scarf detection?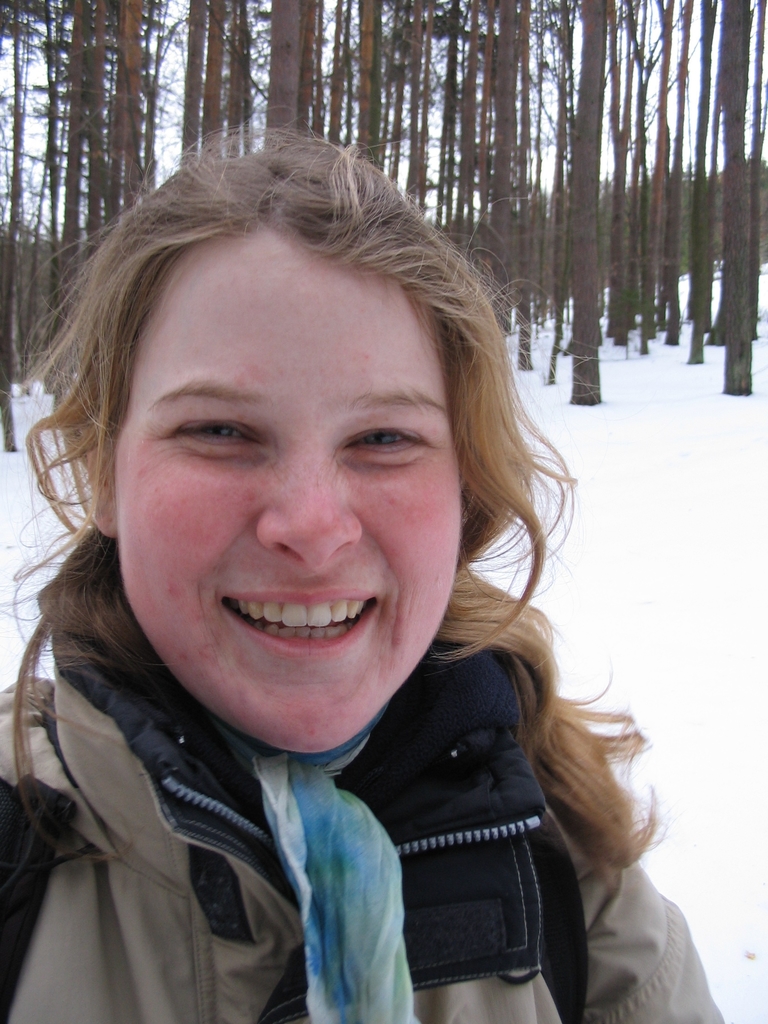
Rect(212, 710, 425, 1023)
